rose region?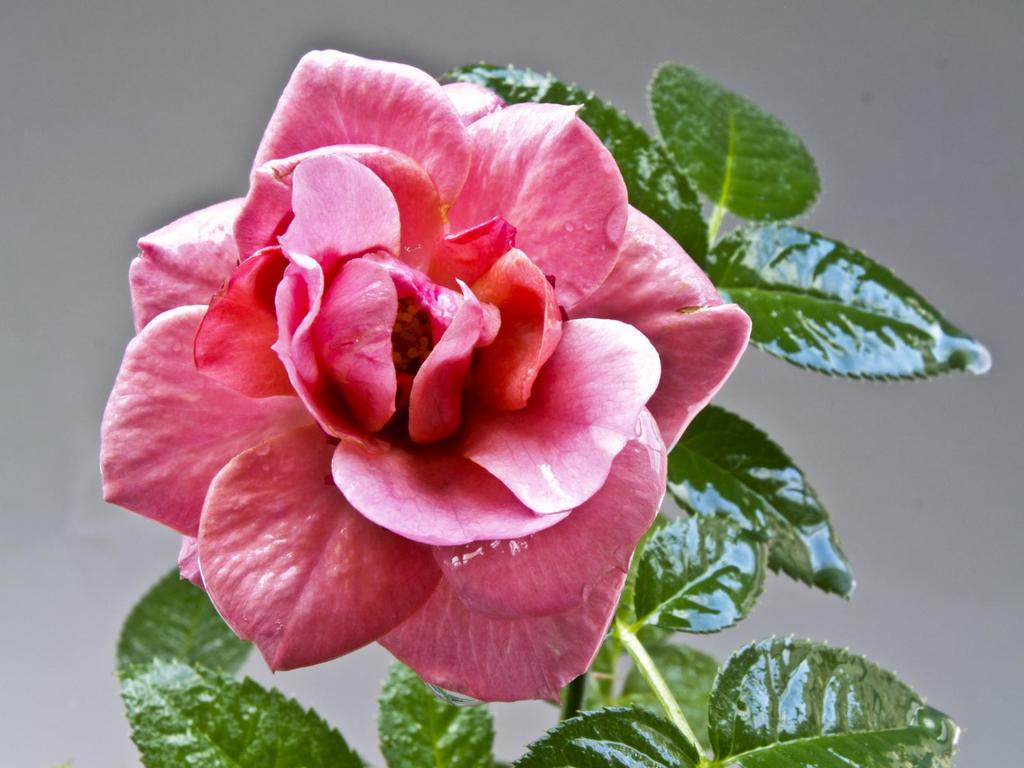
<region>95, 44, 756, 708</region>
